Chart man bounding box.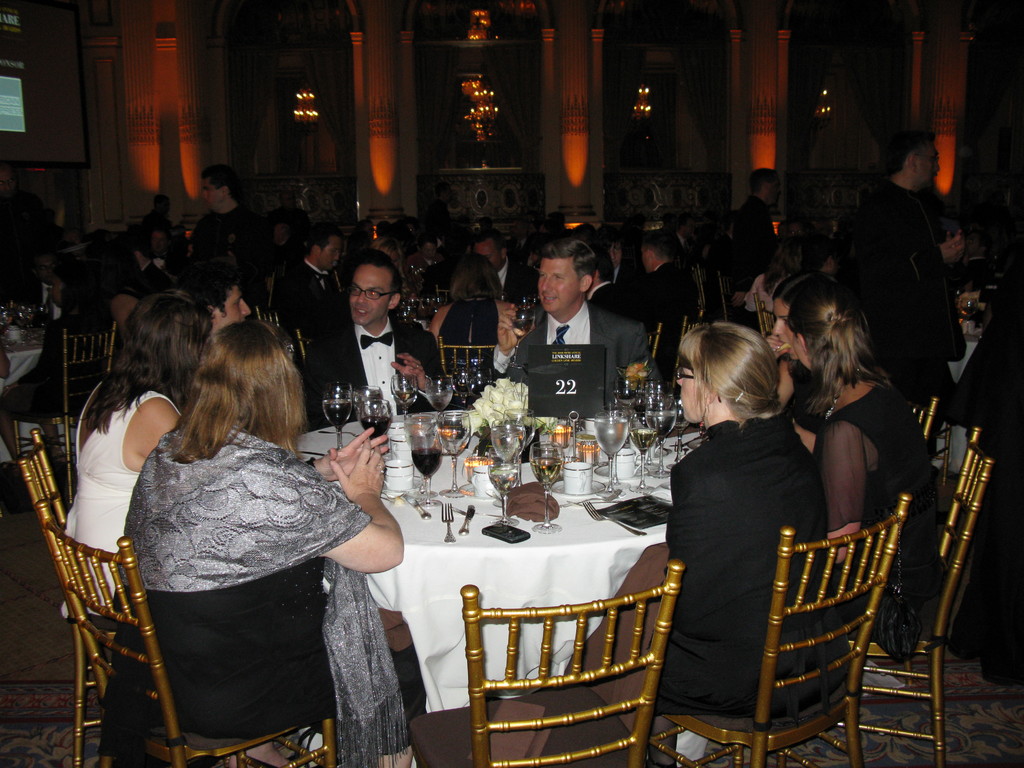
Charted: [849, 137, 978, 401].
